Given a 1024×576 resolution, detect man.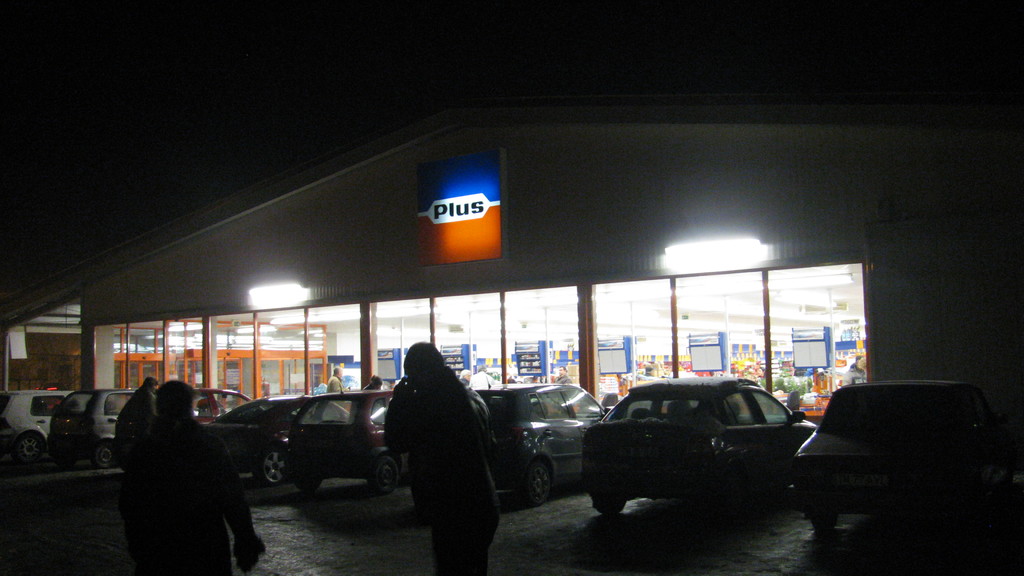
crop(468, 364, 500, 387).
